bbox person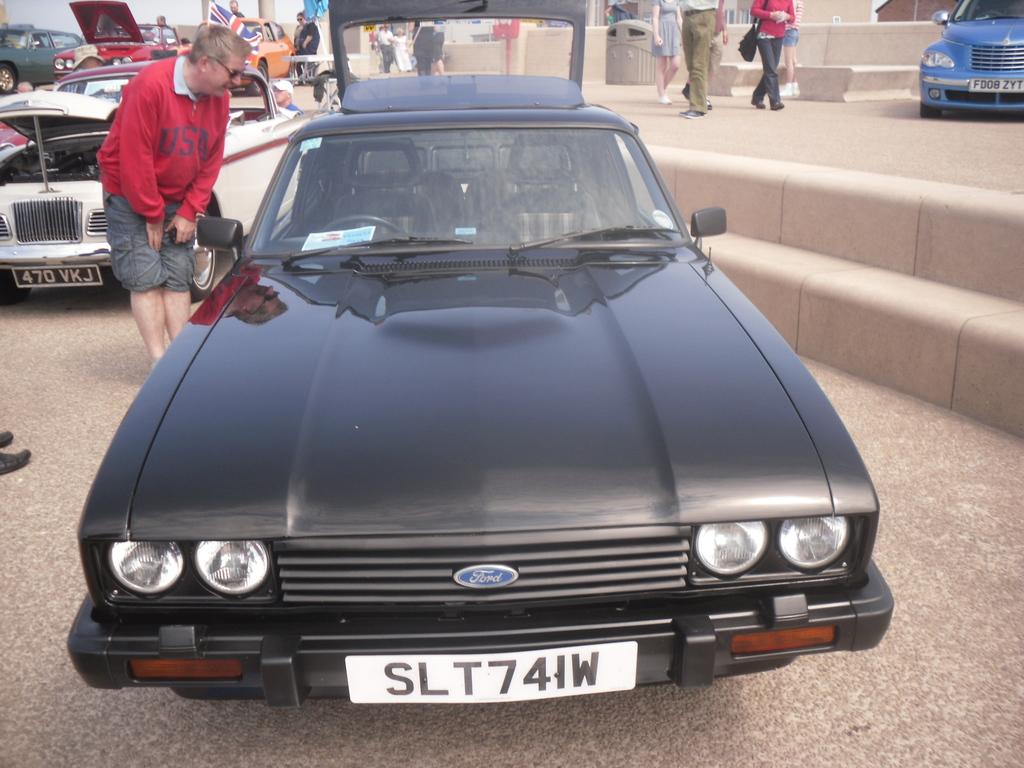
(300,4,319,78)
